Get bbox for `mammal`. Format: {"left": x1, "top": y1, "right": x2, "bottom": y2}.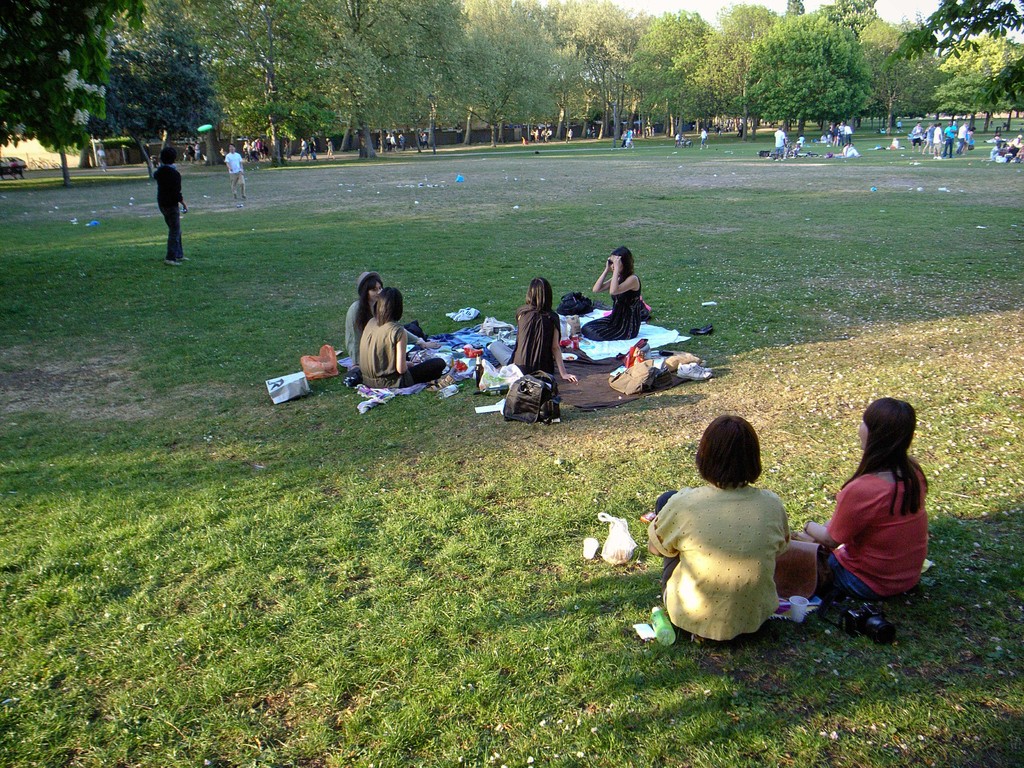
{"left": 697, "top": 126, "right": 710, "bottom": 148}.
